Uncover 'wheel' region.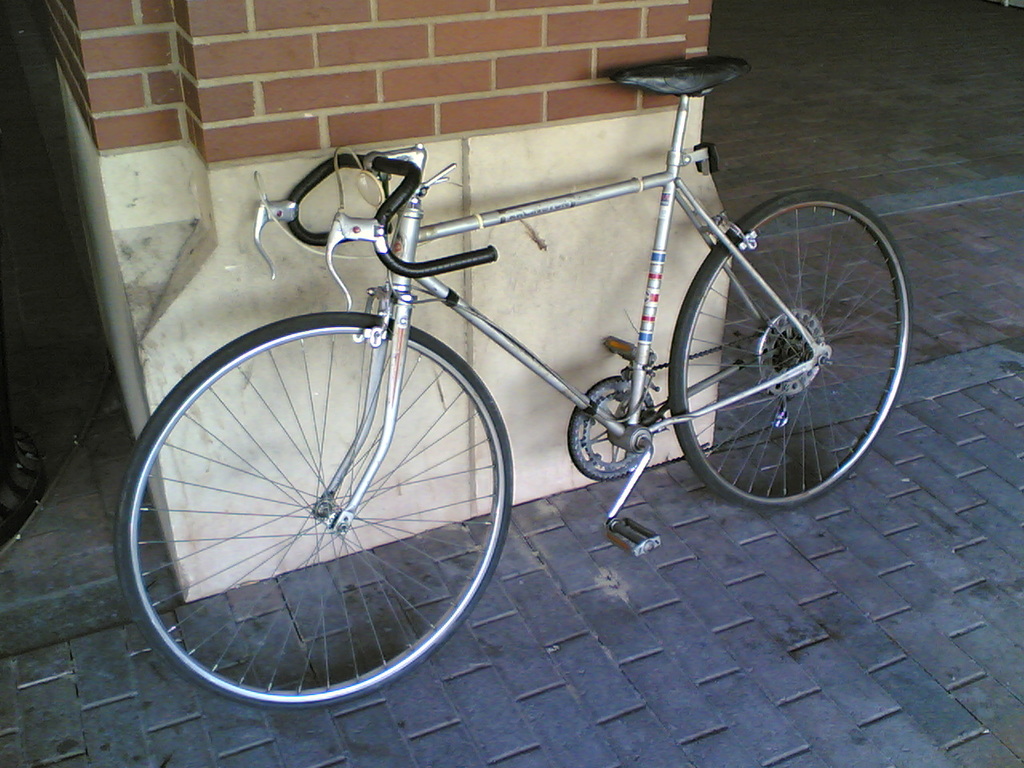
Uncovered: 110/306/524/706.
